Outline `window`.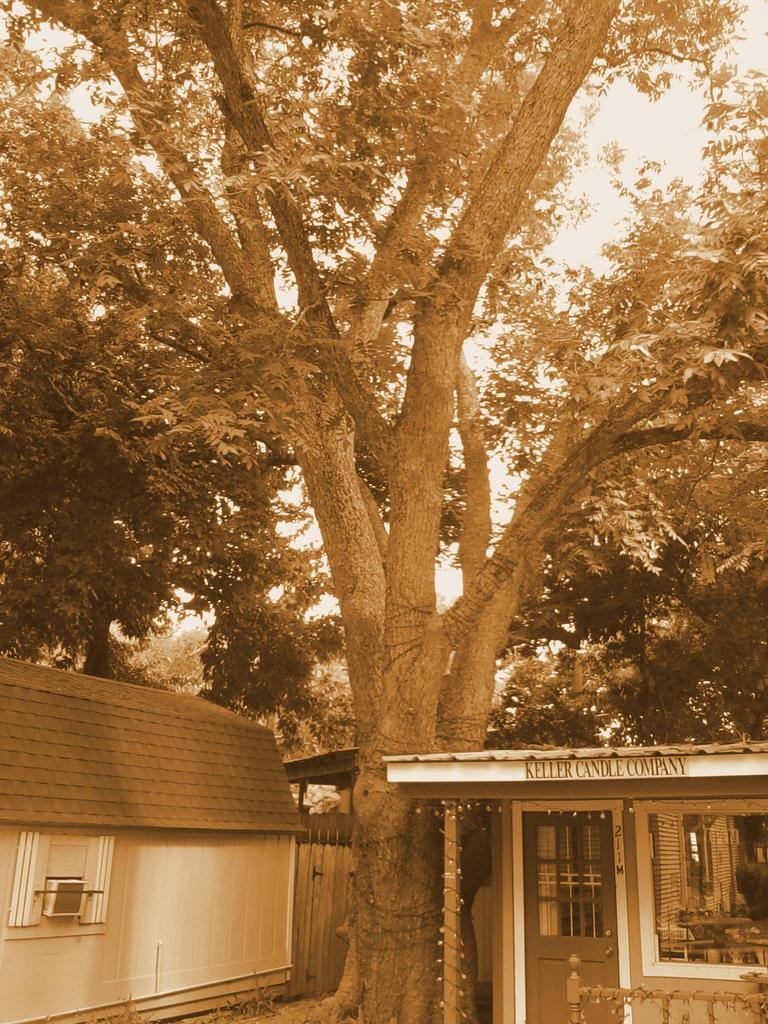
Outline: (638,796,767,982).
